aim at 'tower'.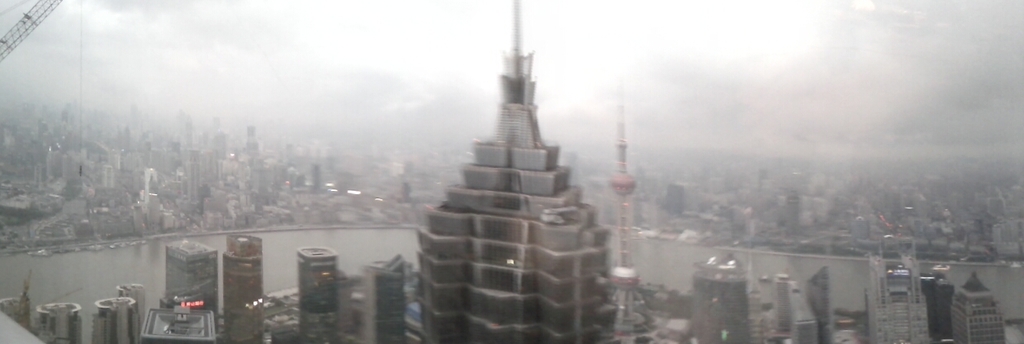
Aimed at (left=297, top=249, right=339, bottom=342).
